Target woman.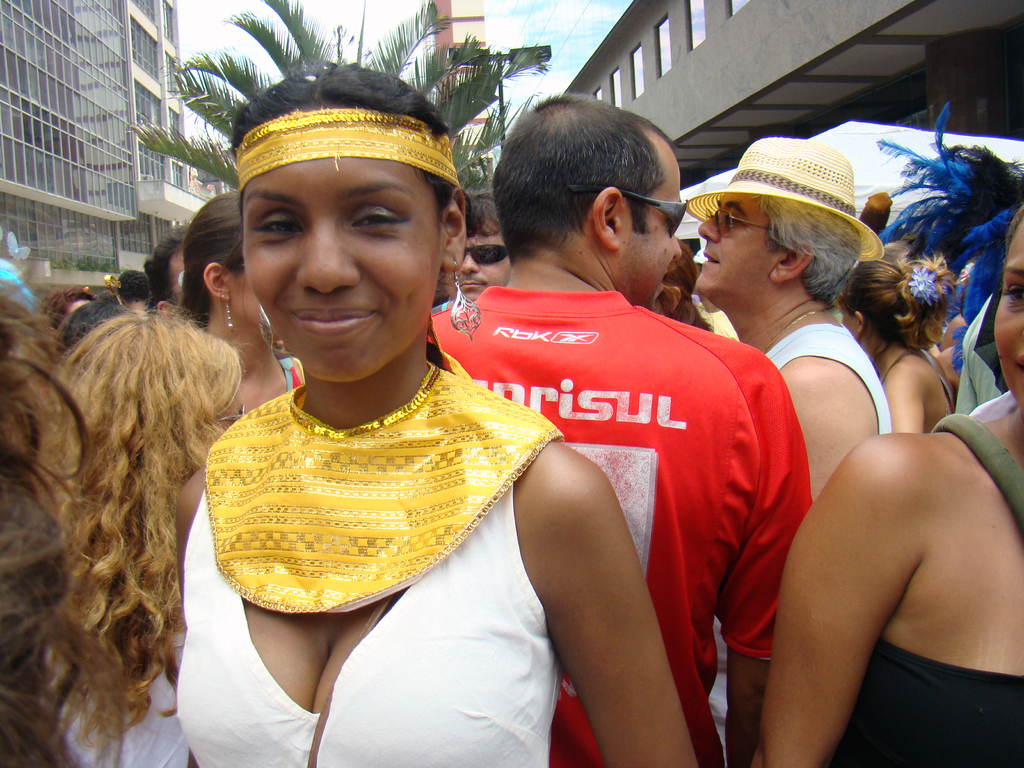
Target region: left=164, top=97, right=641, bottom=715.
